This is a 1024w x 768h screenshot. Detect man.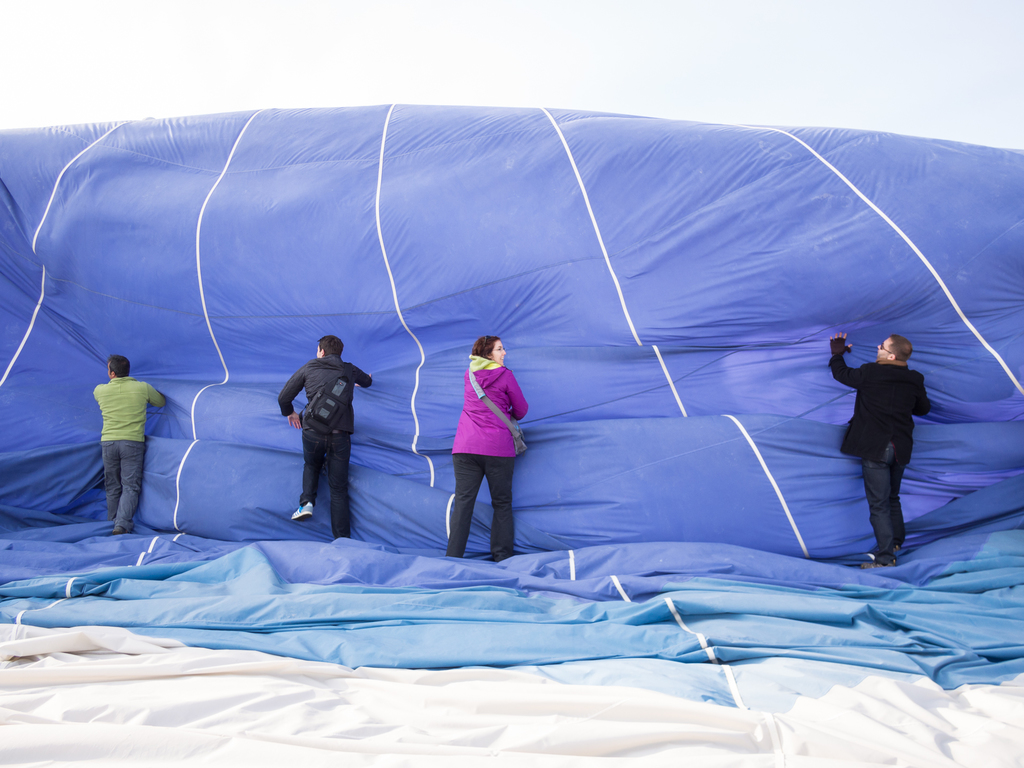
box=[91, 355, 169, 537].
